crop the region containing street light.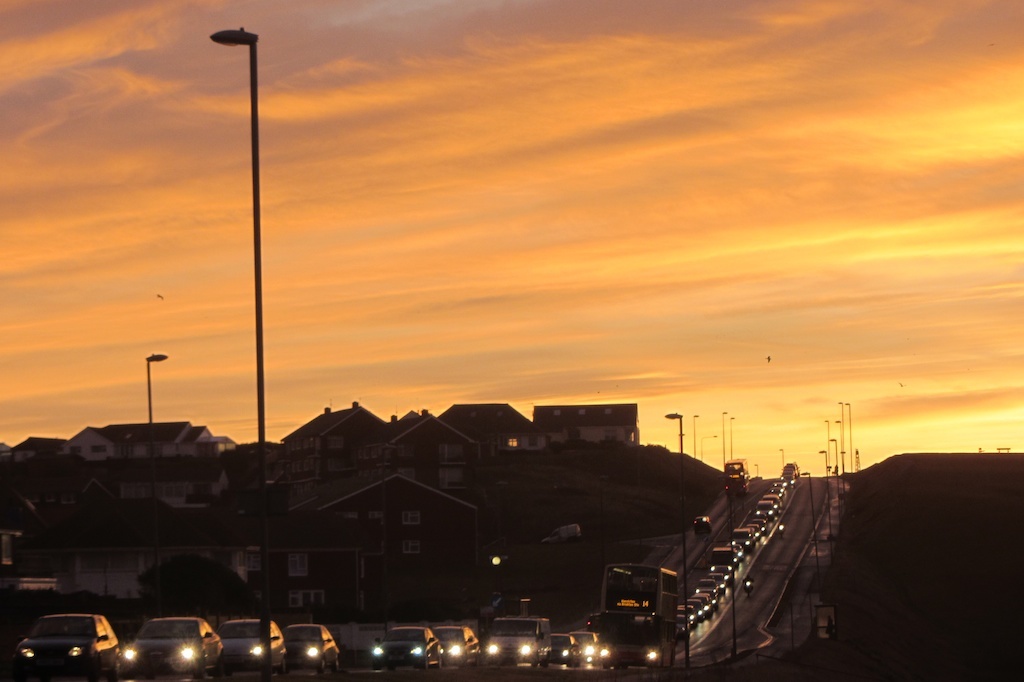
Crop region: 664,410,690,671.
